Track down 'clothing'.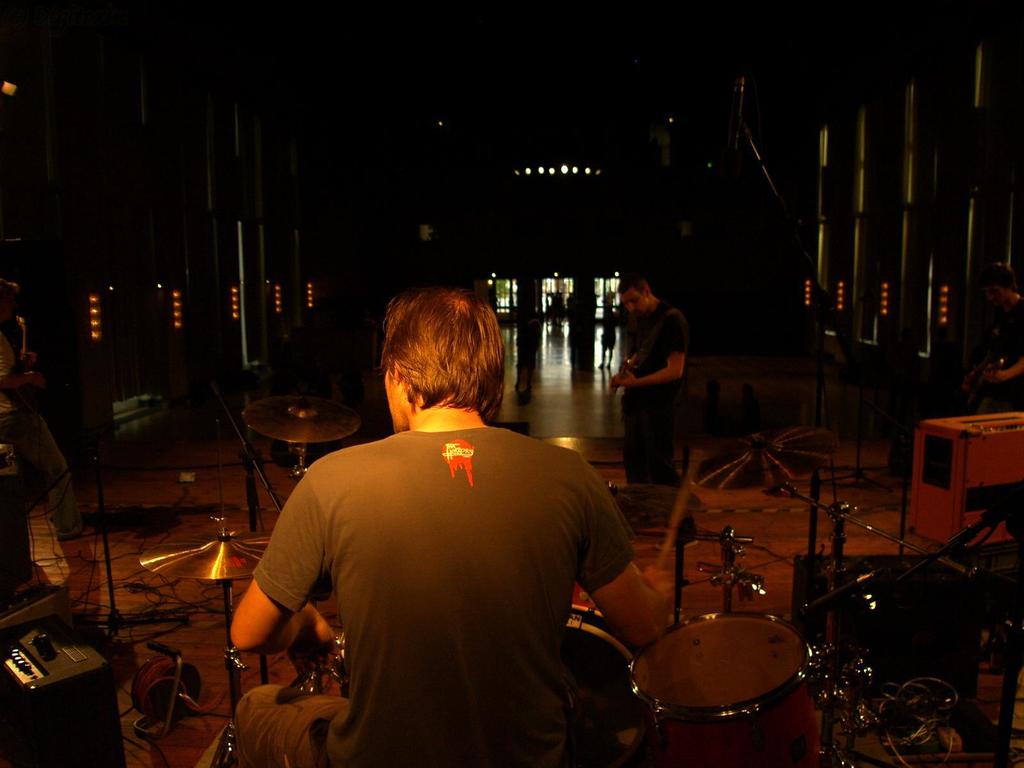
Tracked to (248,389,641,756).
